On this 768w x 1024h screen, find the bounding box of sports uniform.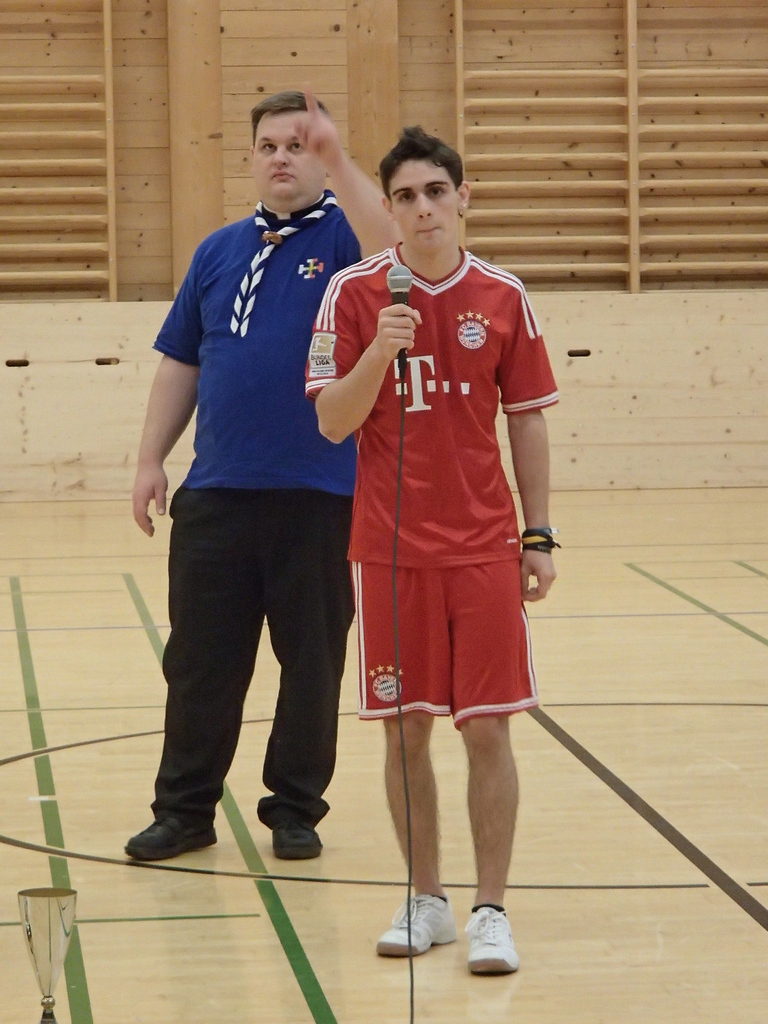
Bounding box: region(304, 244, 560, 976).
